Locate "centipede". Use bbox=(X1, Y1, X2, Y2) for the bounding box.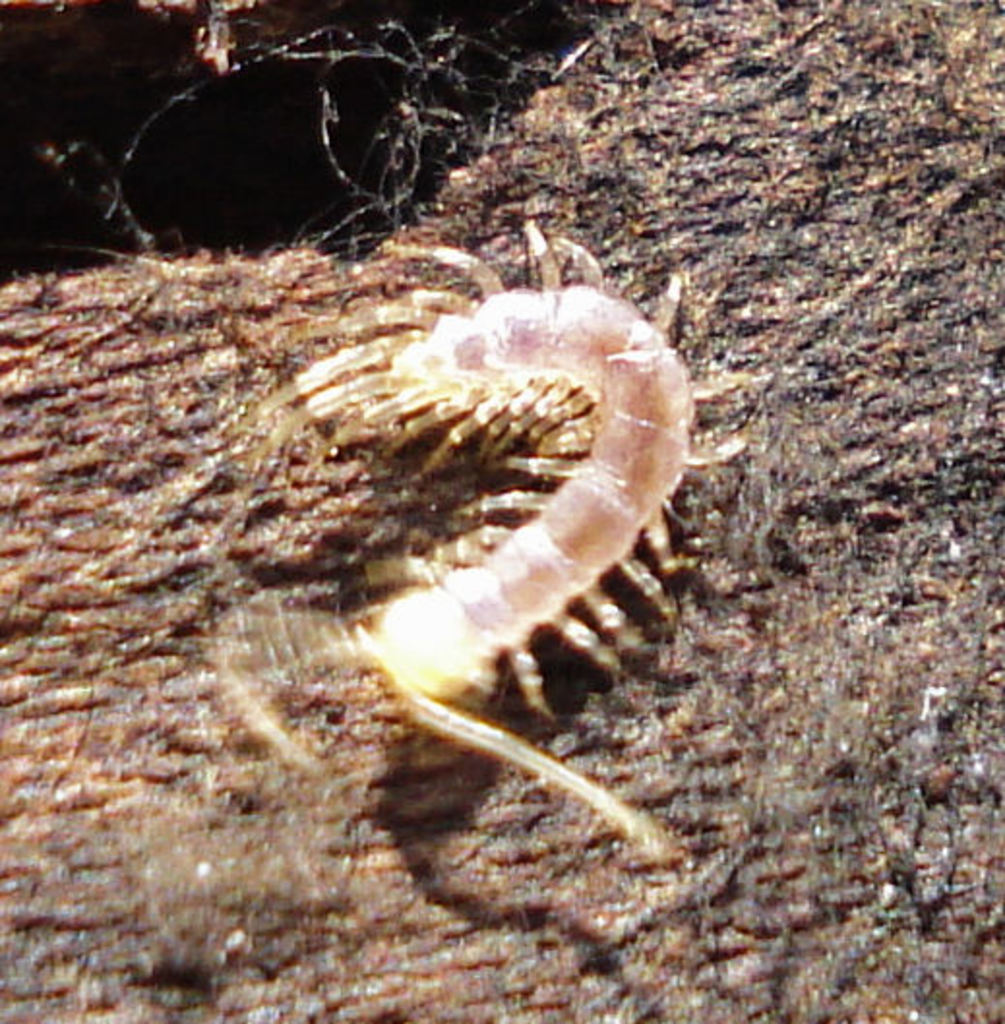
bbox=(232, 219, 751, 856).
